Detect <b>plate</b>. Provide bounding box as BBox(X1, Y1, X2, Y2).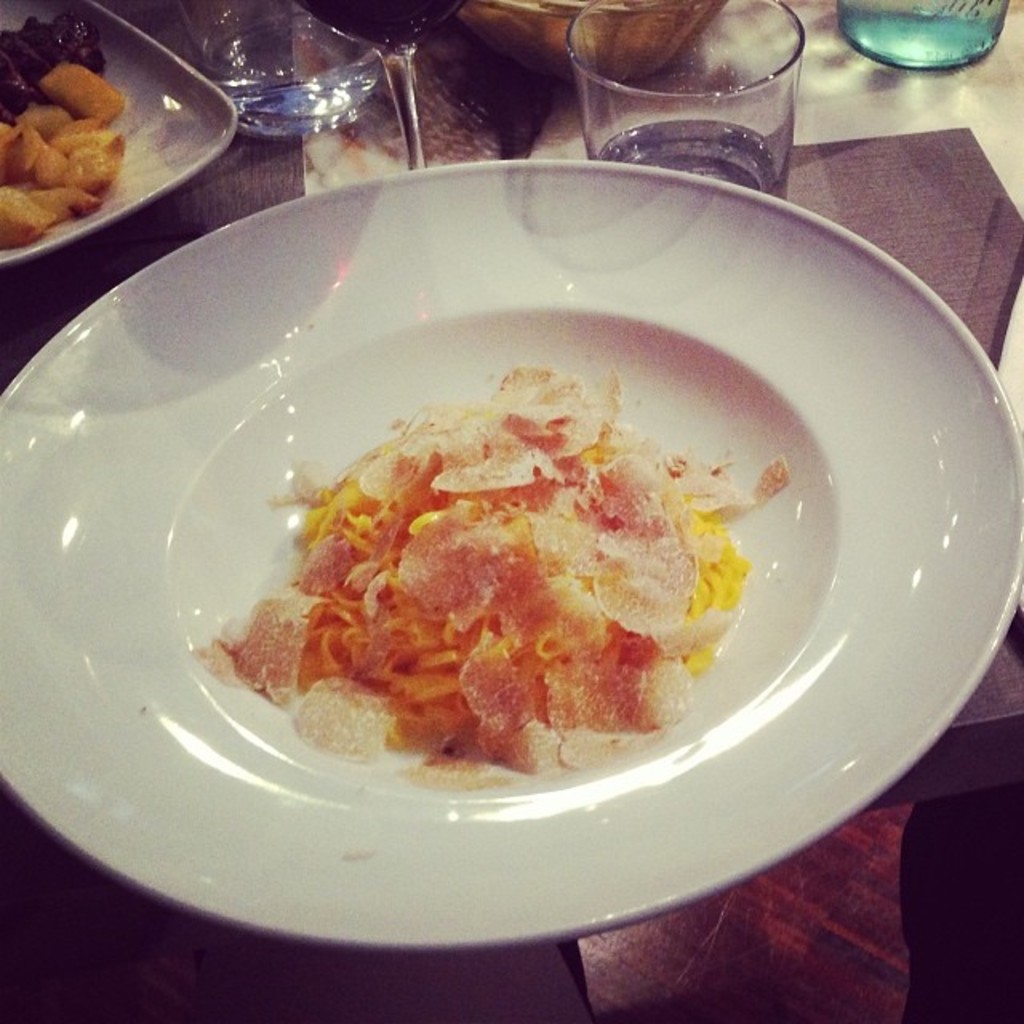
BBox(0, 0, 243, 272).
